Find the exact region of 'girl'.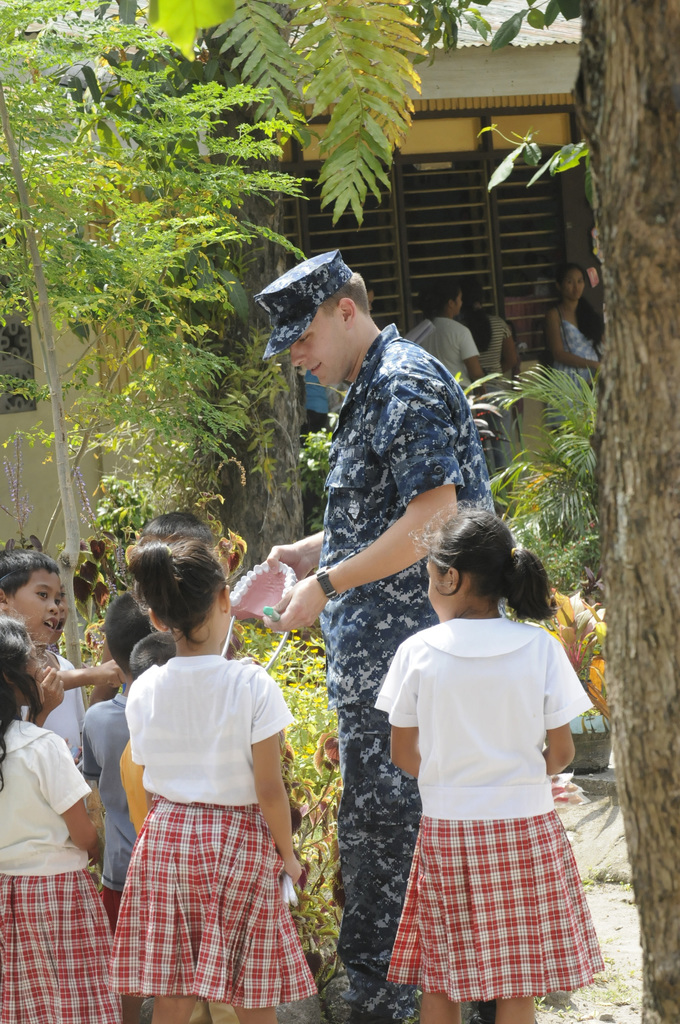
Exact region: (x1=369, y1=505, x2=606, y2=1023).
